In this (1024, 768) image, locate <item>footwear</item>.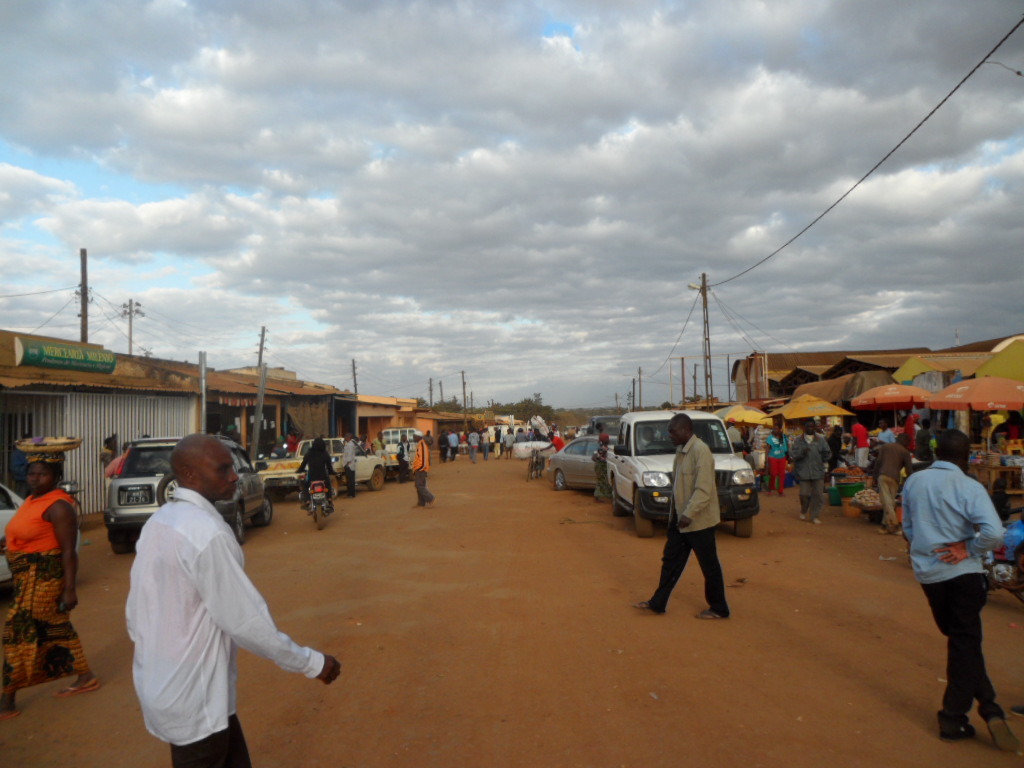
Bounding box: (x1=977, y1=700, x2=1018, y2=755).
